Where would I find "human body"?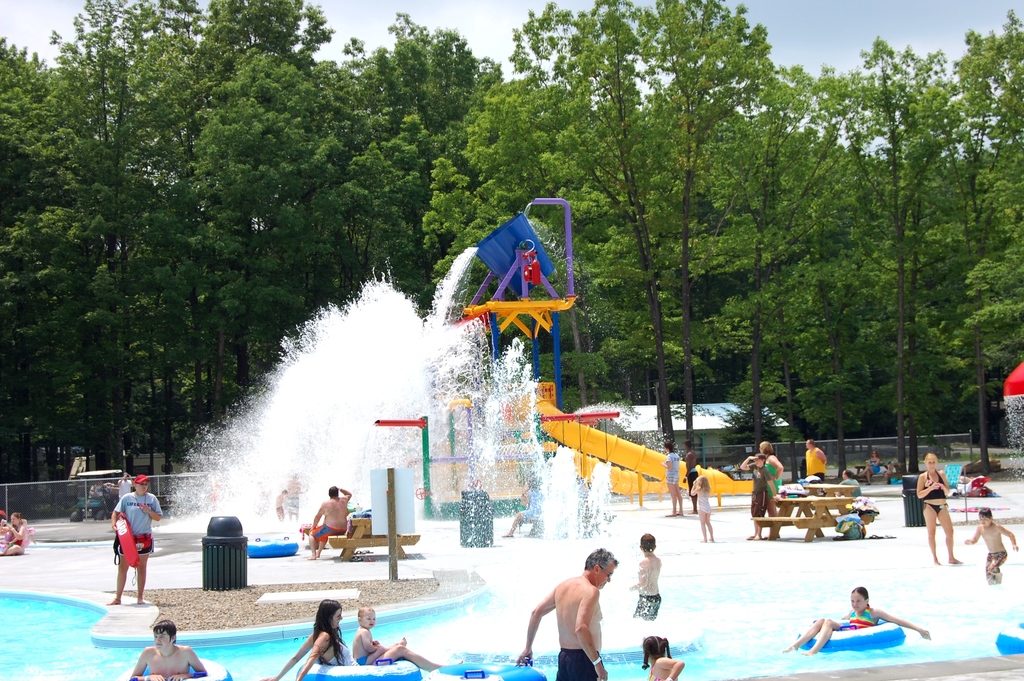
At BBox(688, 478, 712, 539).
